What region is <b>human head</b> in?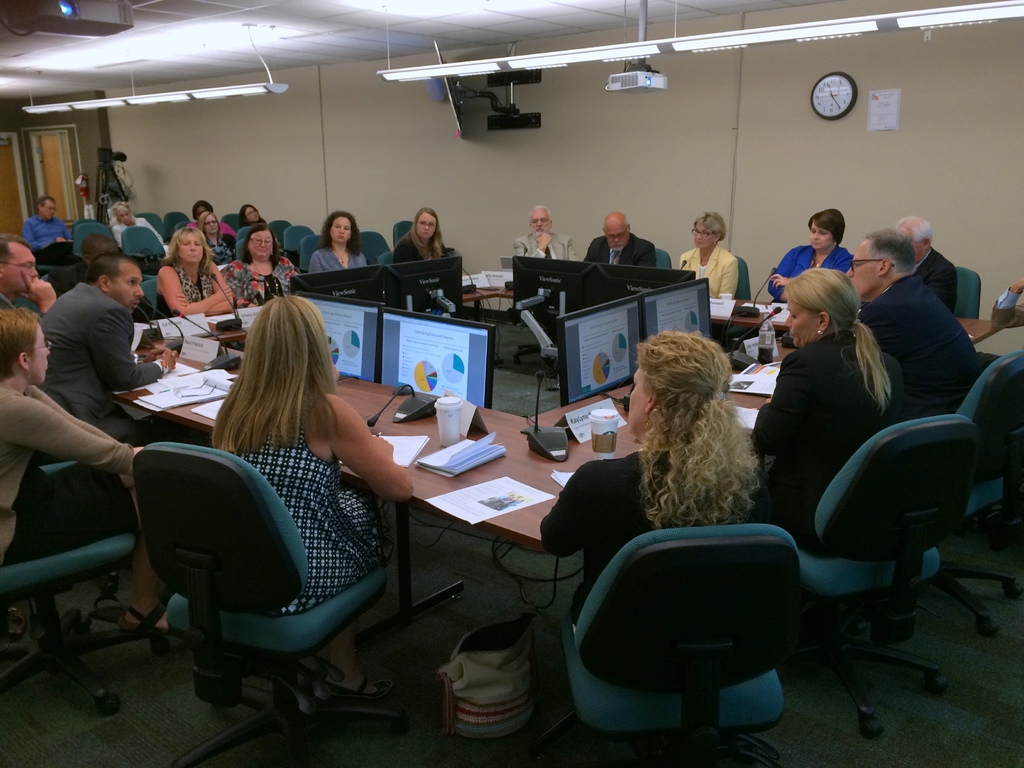
select_region(35, 194, 56, 222).
